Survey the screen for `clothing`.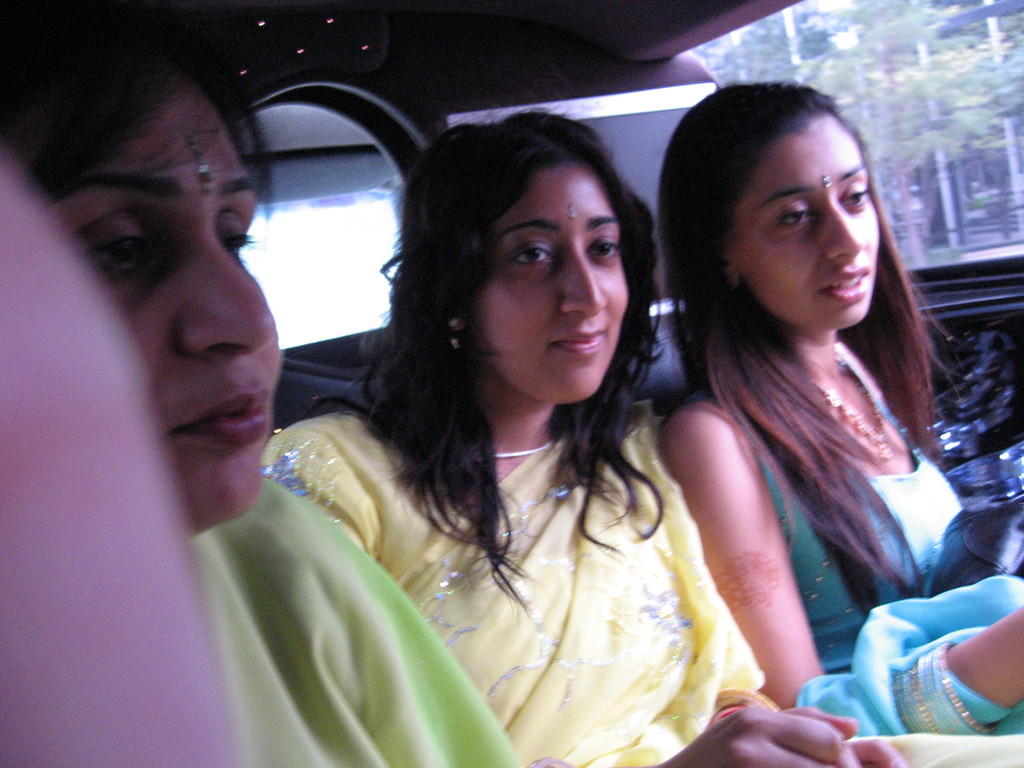
Survey found: <region>263, 401, 1023, 767</region>.
